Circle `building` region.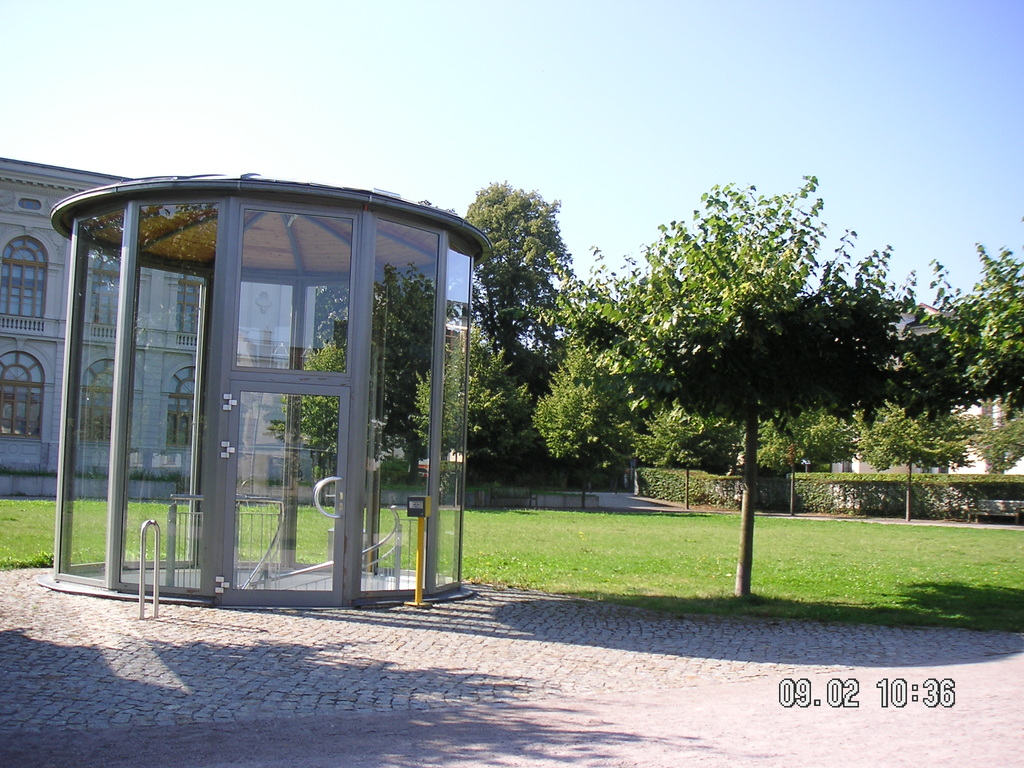
Region: 239/288/472/480.
